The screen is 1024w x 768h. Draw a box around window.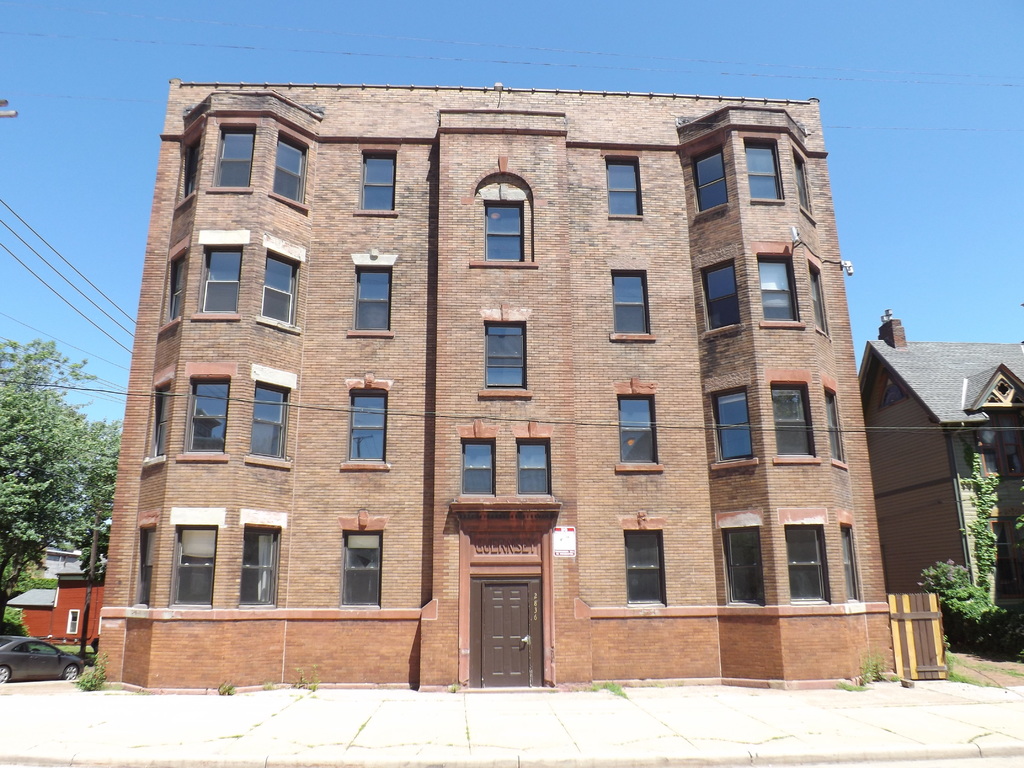
209:132:252:193.
